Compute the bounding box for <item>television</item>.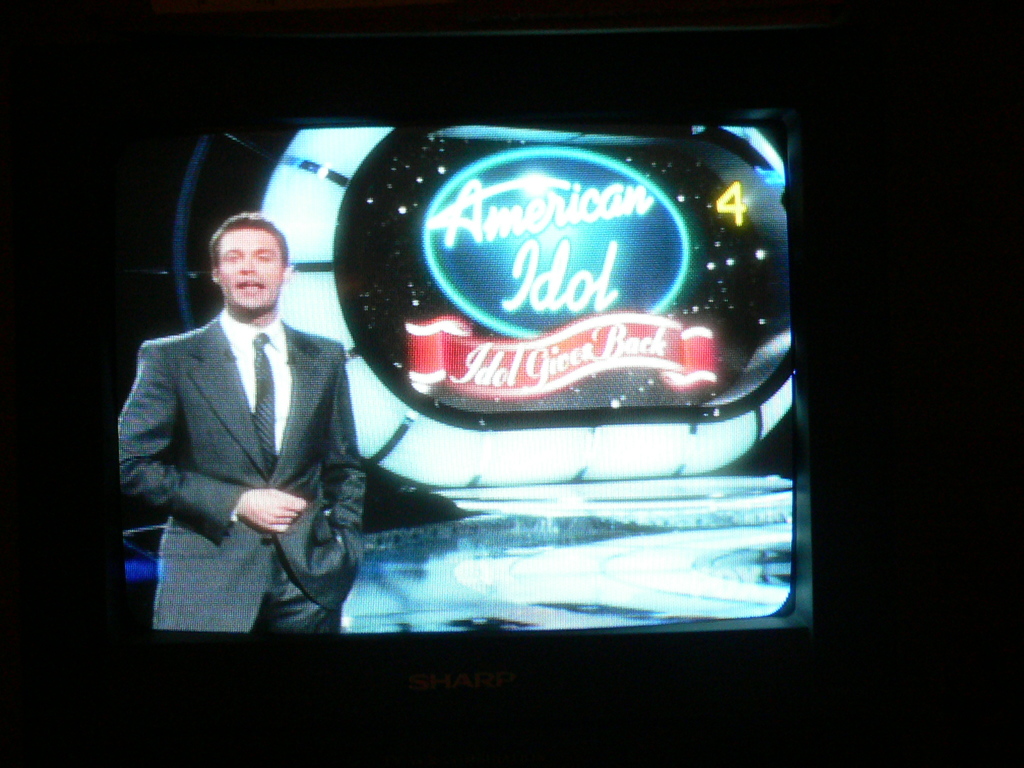
[x1=3, y1=0, x2=1023, y2=767].
